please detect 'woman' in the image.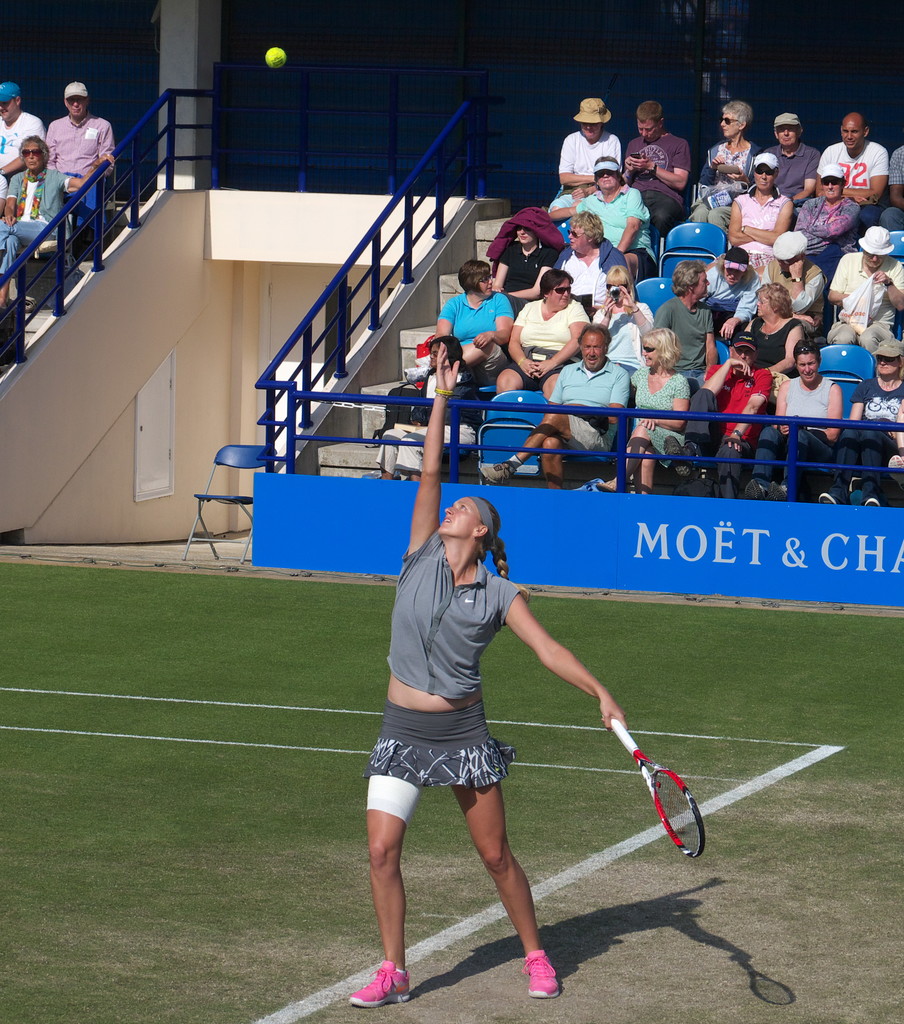
(747, 336, 845, 506).
